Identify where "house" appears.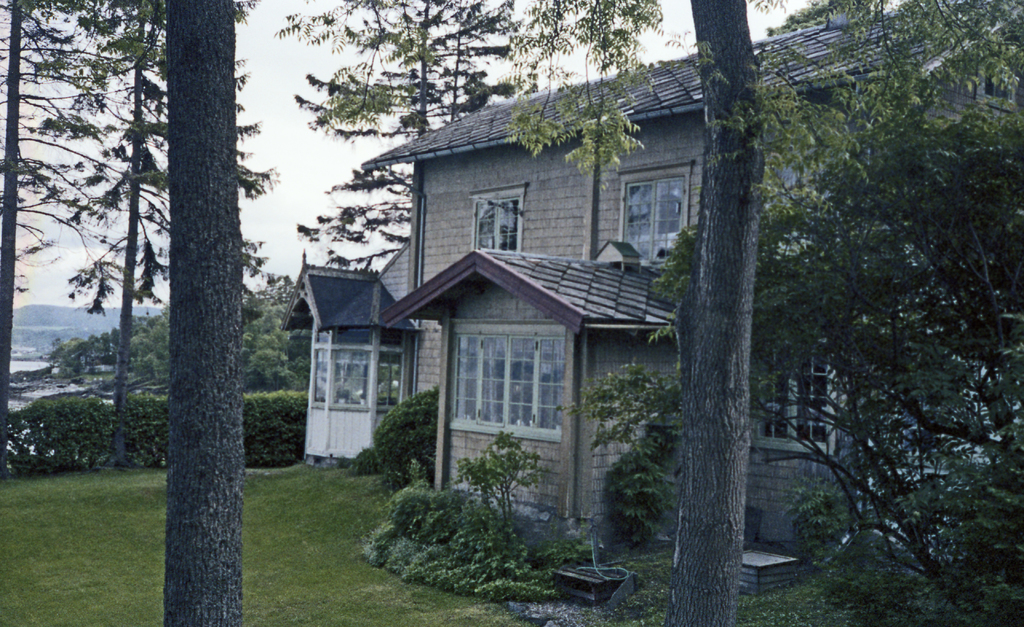
Appears at [left=280, top=0, right=1023, bottom=601].
